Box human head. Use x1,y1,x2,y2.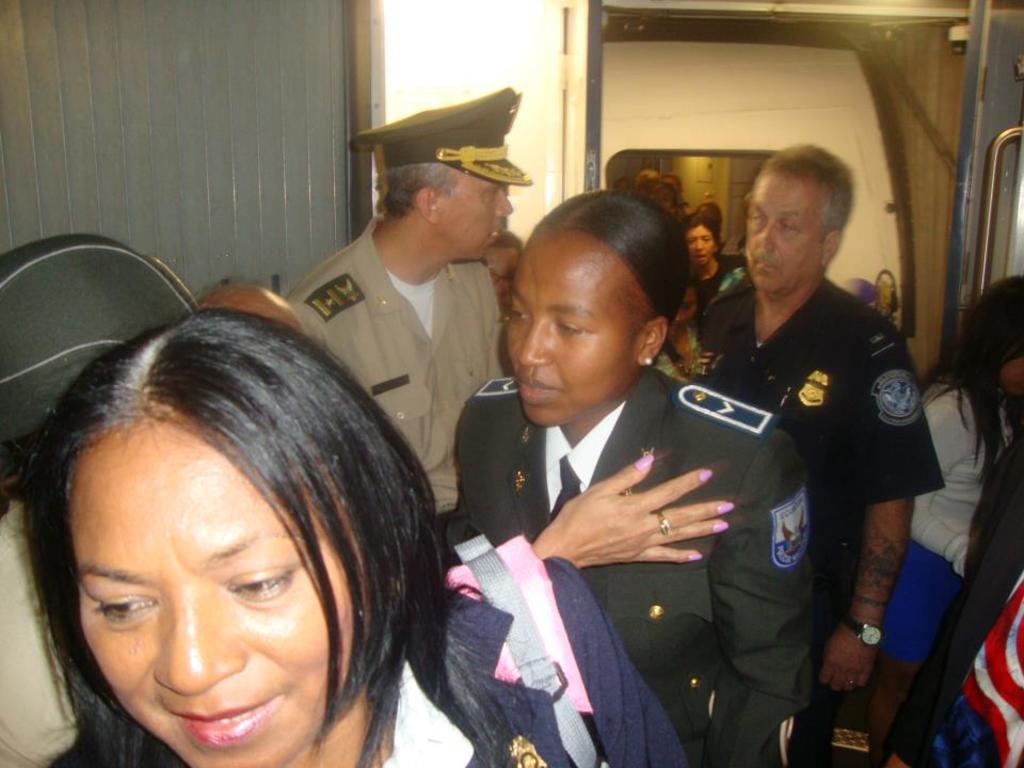
500,186,695,431.
